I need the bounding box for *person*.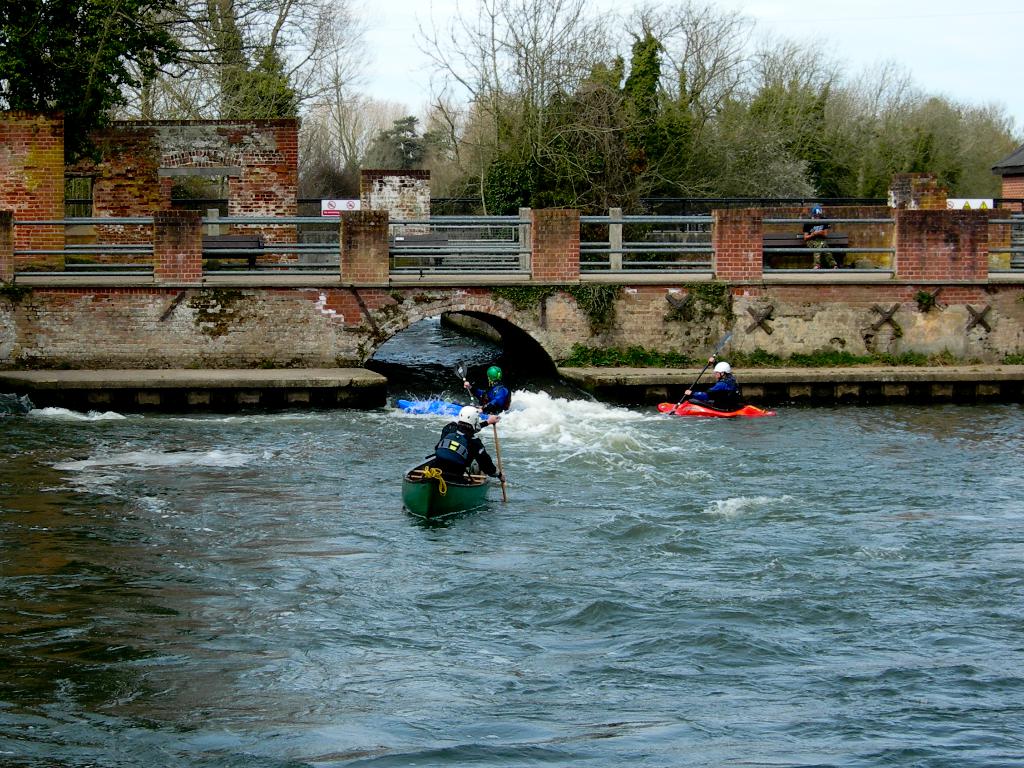
Here it is: <region>433, 405, 501, 484</region>.
